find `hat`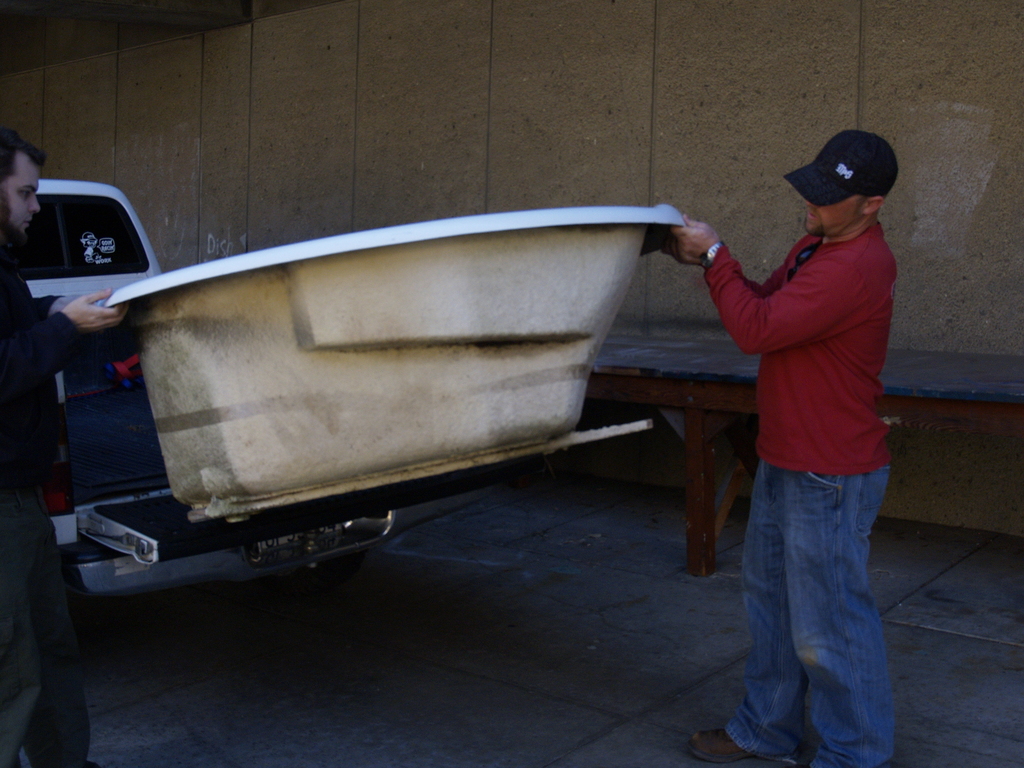
(783,129,897,209)
